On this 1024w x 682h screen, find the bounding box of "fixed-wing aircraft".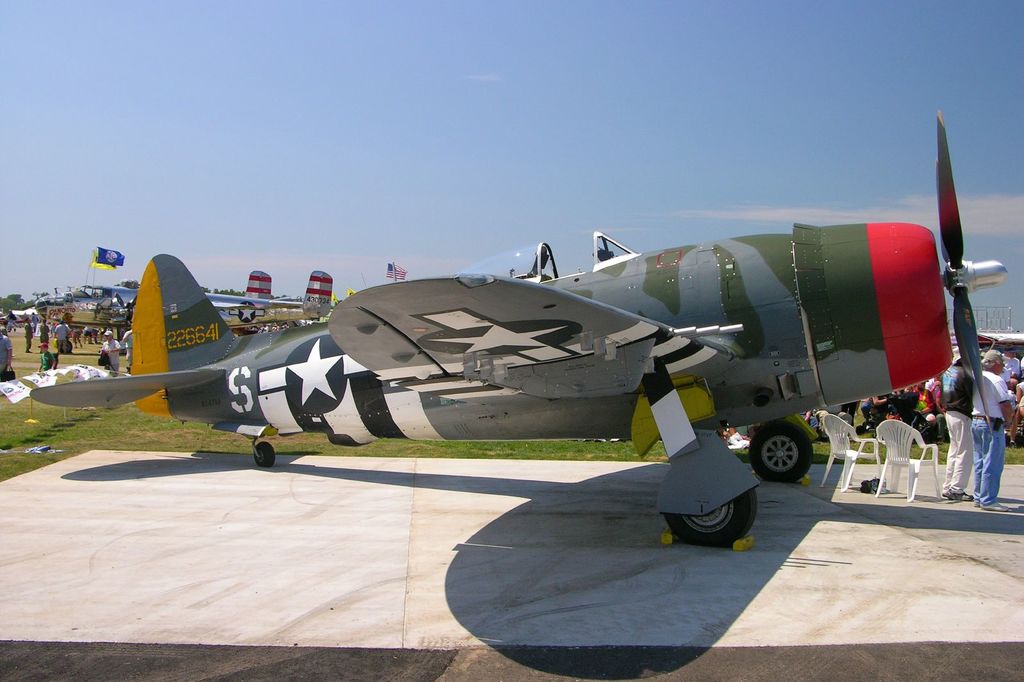
Bounding box: box(28, 112, 1007, 547).
